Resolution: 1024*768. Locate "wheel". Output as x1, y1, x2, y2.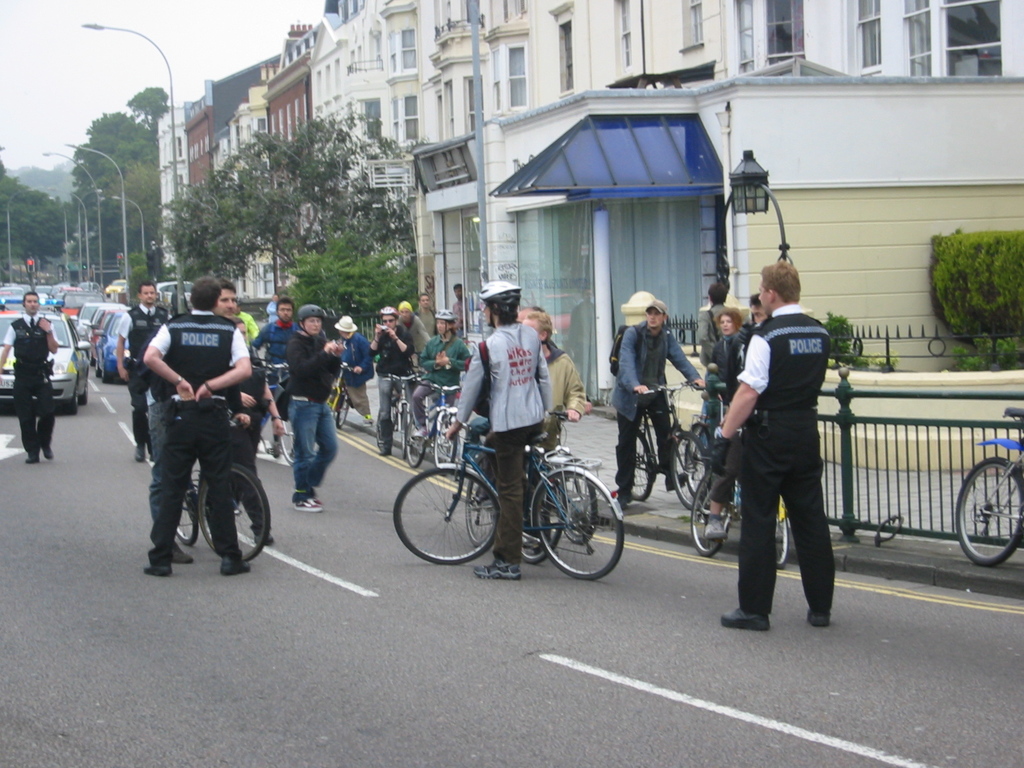
680, 420, 719, 503.
